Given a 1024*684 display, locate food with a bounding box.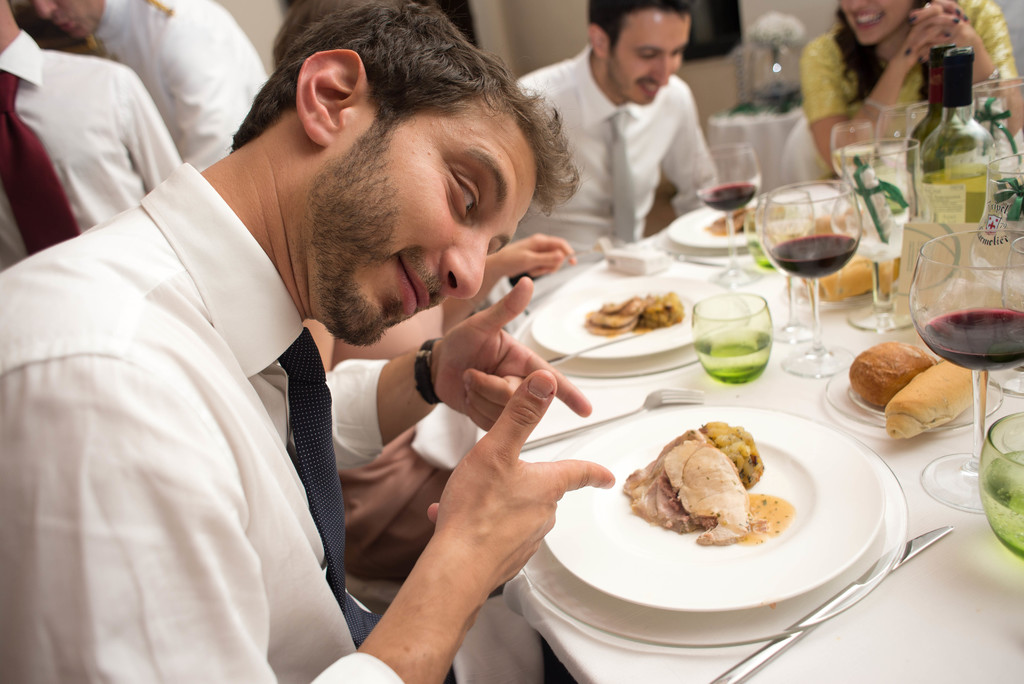
Located: crop(703, 198, 787, 233).
